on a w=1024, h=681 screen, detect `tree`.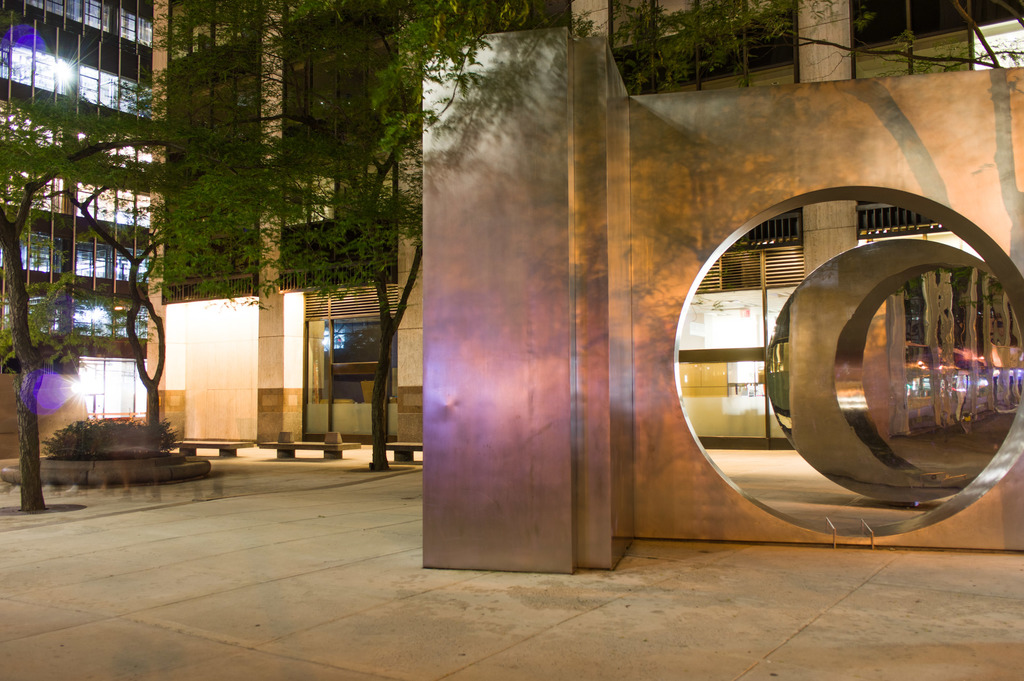
locate(0, 101, 186, 519).
